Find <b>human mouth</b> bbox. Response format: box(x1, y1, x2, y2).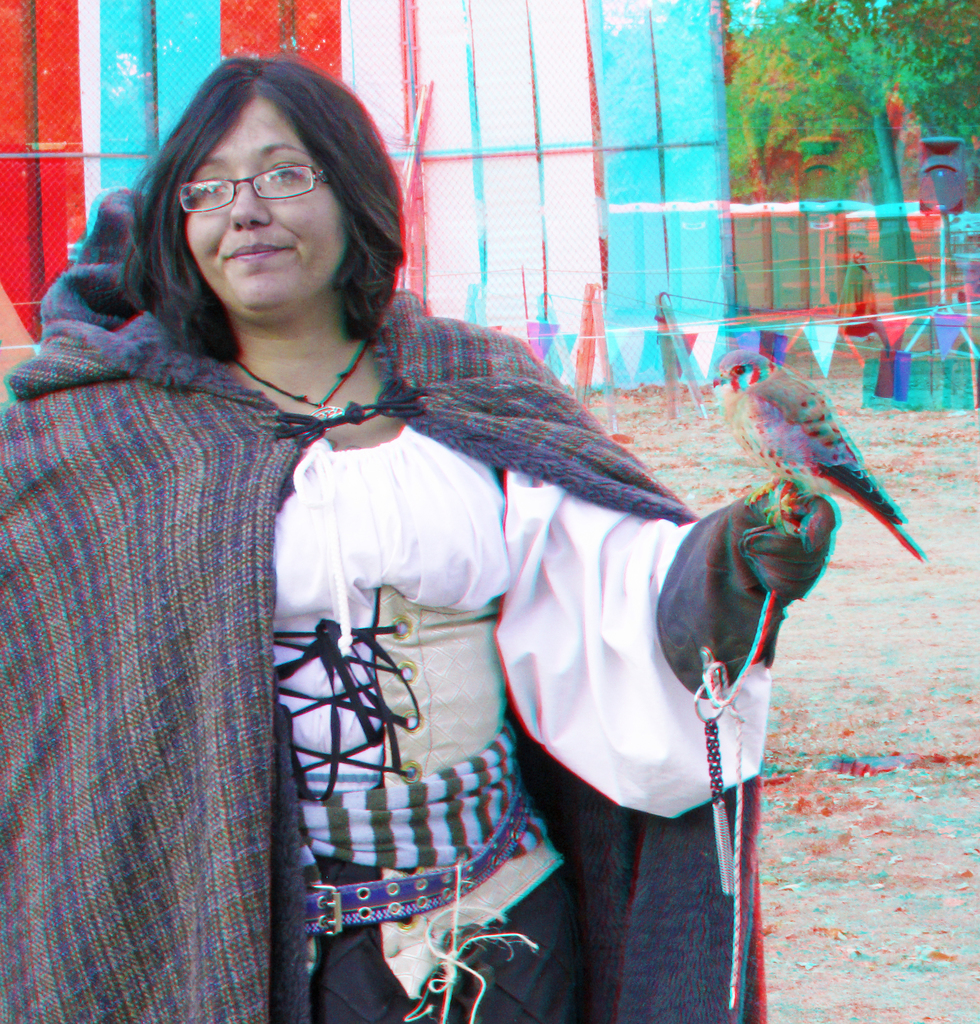
box(218, 244, 287, 270).
